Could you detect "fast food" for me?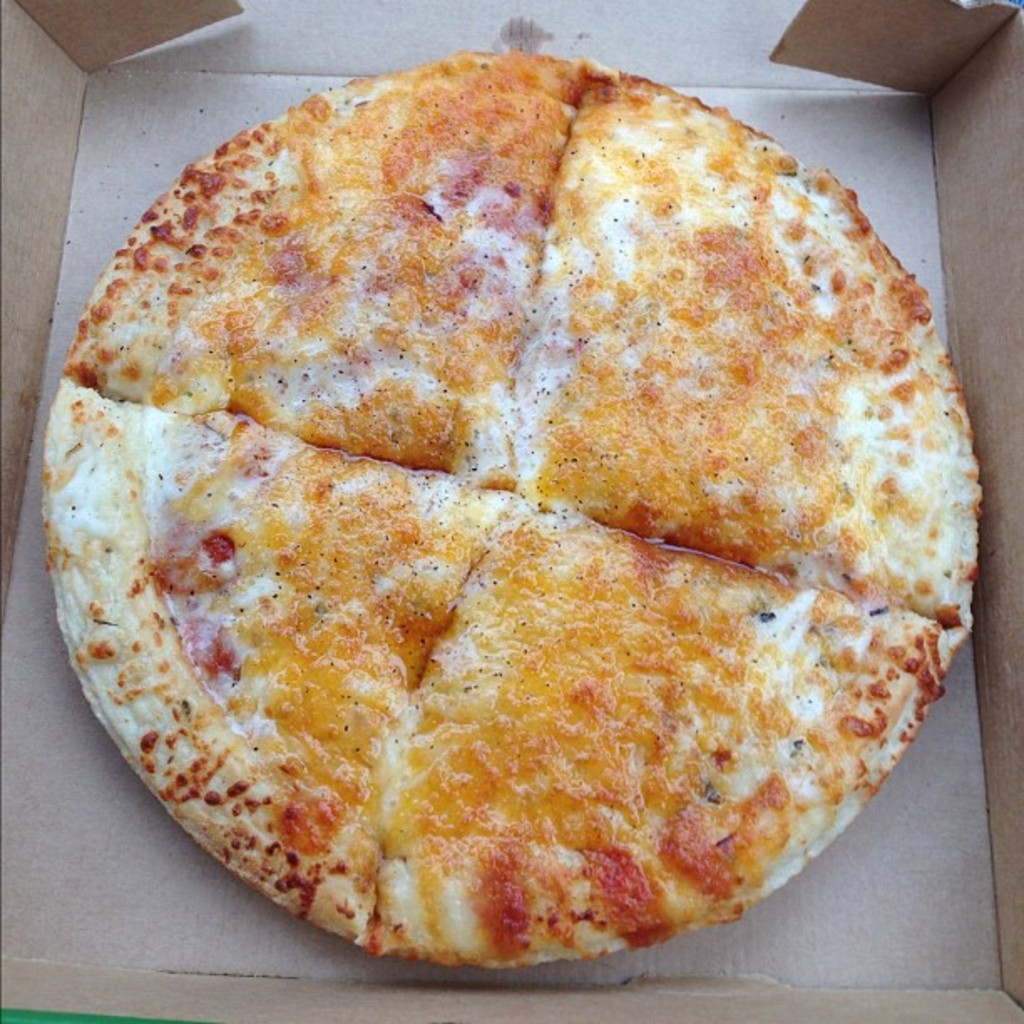
Detection result: select_region(0, 40, 1011, 944).
